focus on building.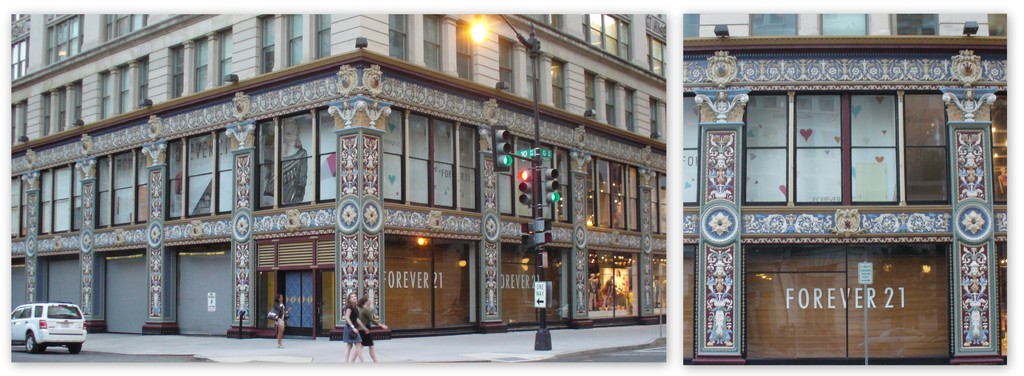
Focused at Rect(4, 13, 666, 340).
